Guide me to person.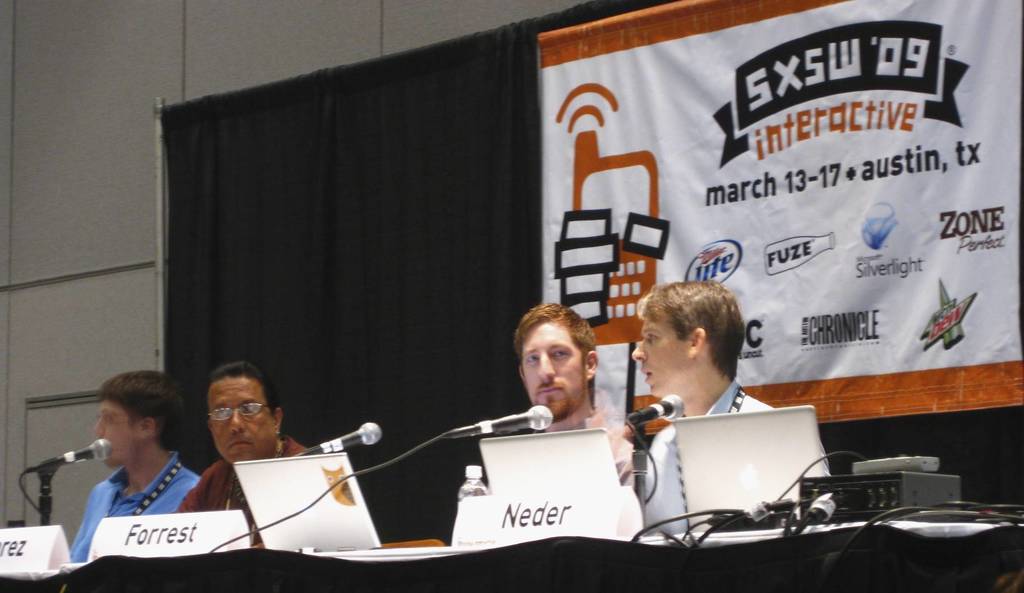
Guidance: 513:300:641:488.
